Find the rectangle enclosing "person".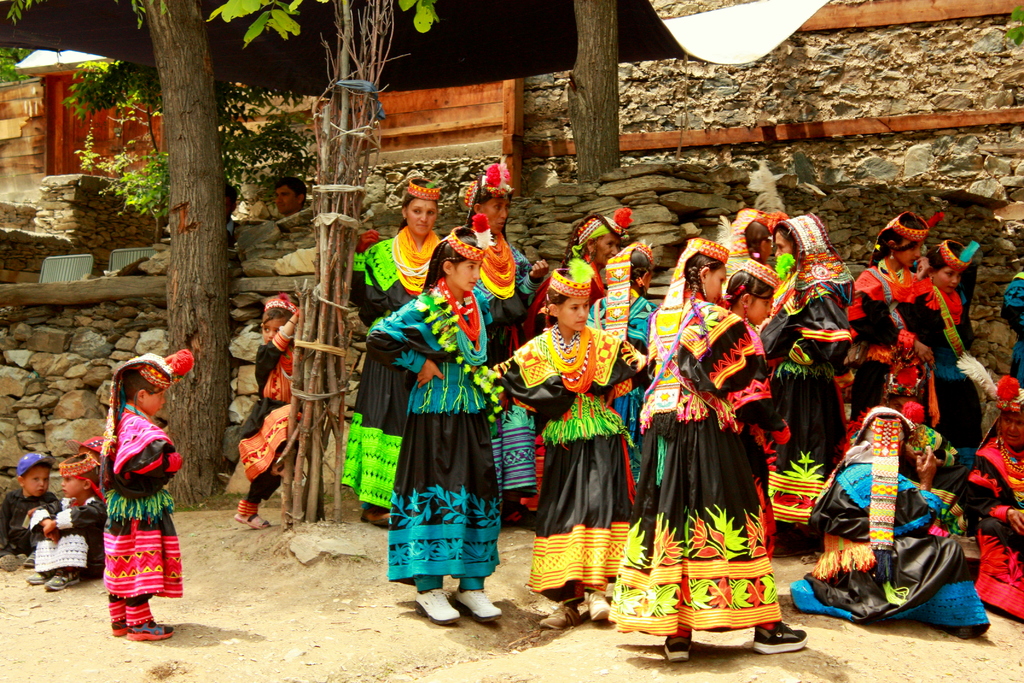
BBox(856, 210, 936, 402).
